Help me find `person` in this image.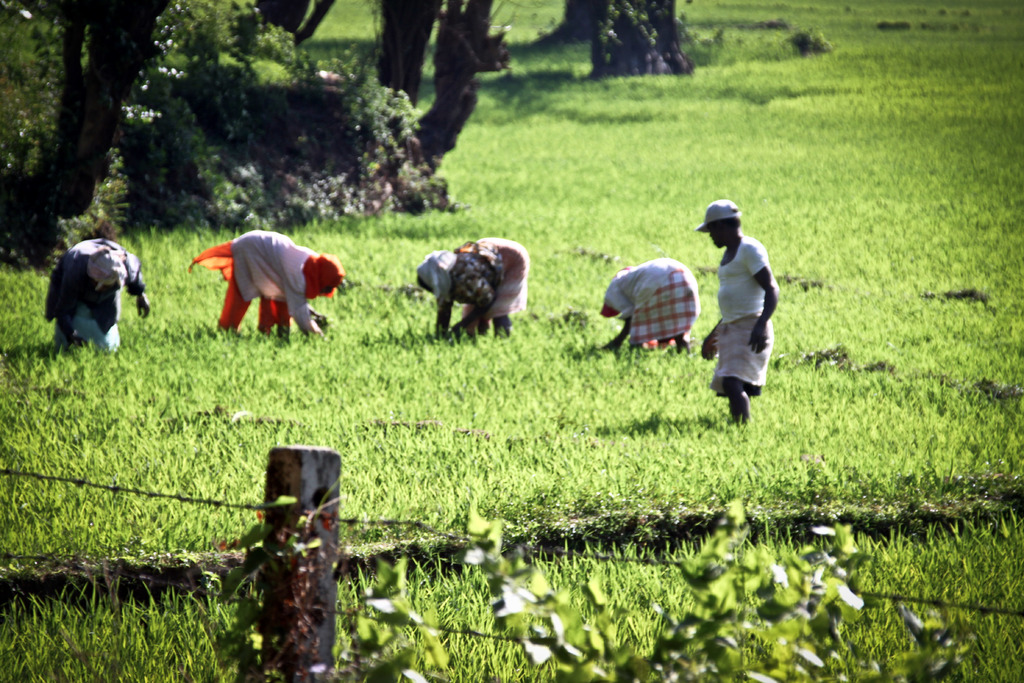
Found it: rect(703, 193, 789, 447).
